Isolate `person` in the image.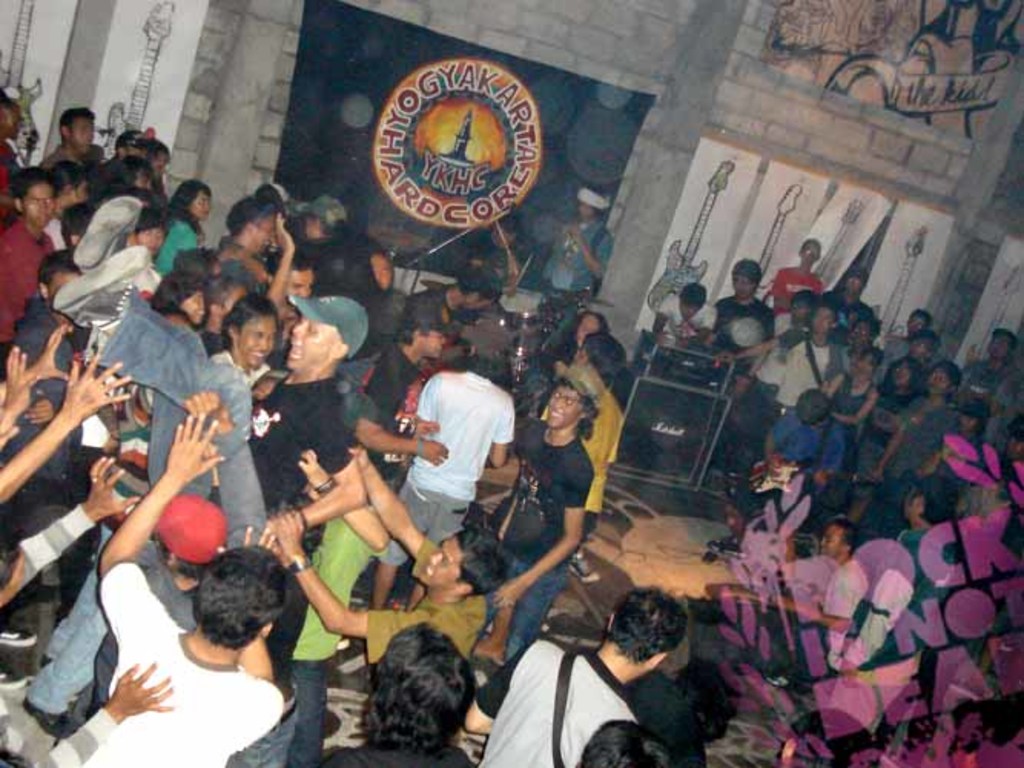
Isolated region: bbox(740, 387, 837, 488).
